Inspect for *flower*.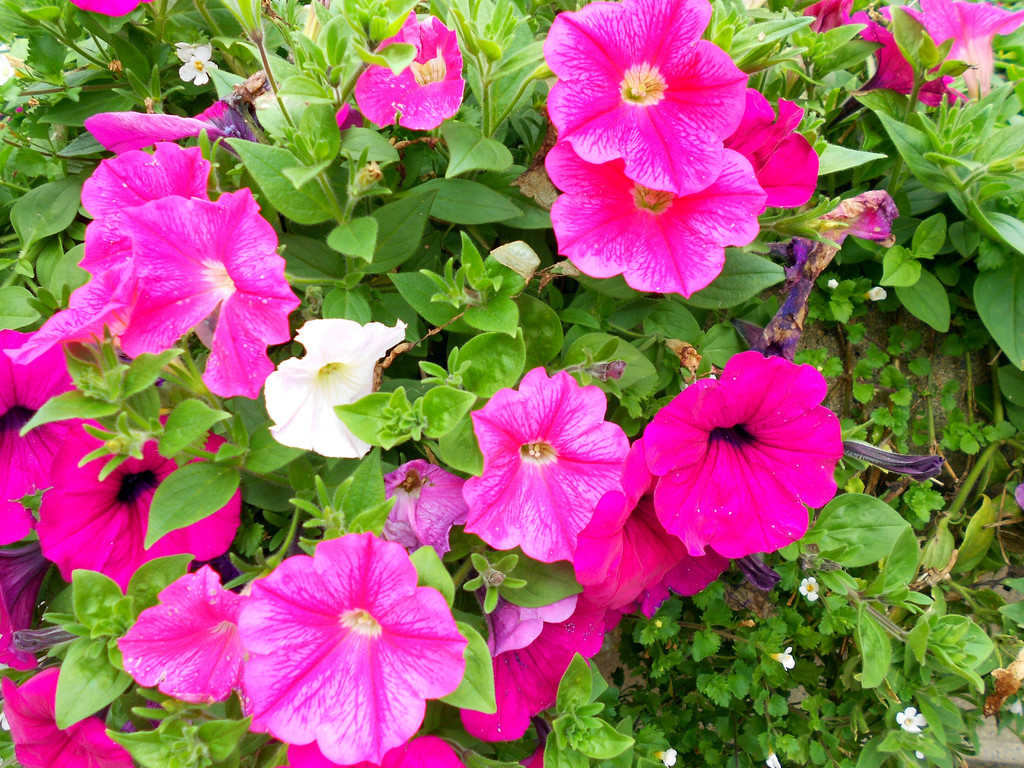
Inspection: [x1=609, y1=353, x2=834, y2=563].
